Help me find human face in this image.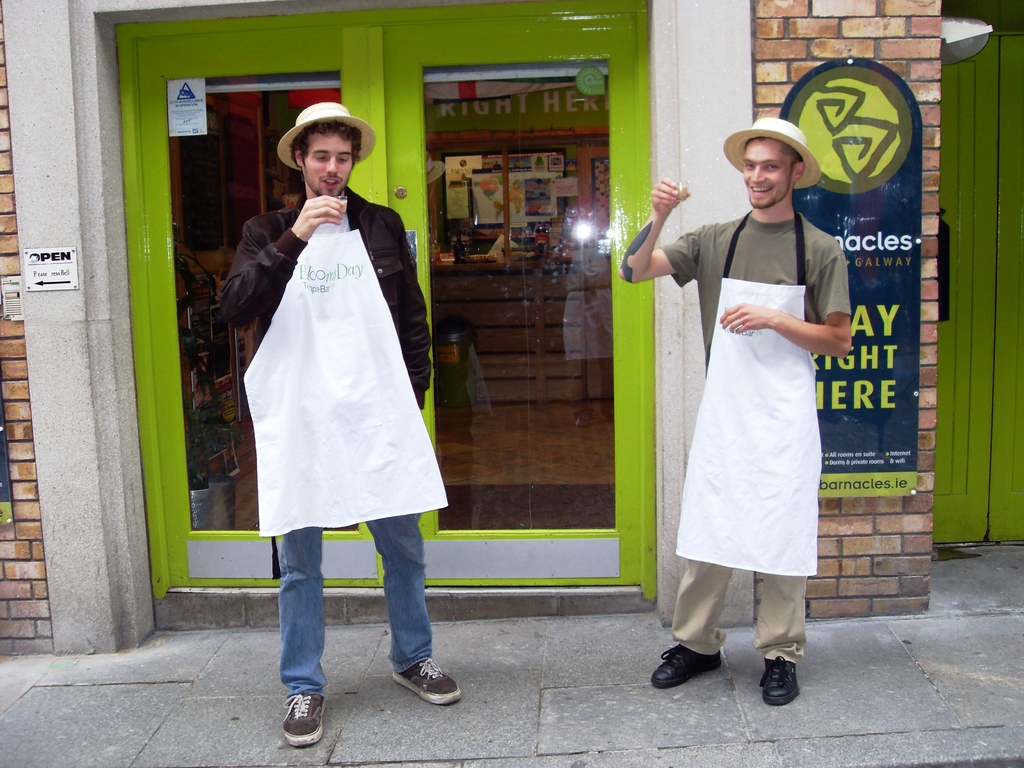
Found it: l=303, t=127, r=355, b=195.
